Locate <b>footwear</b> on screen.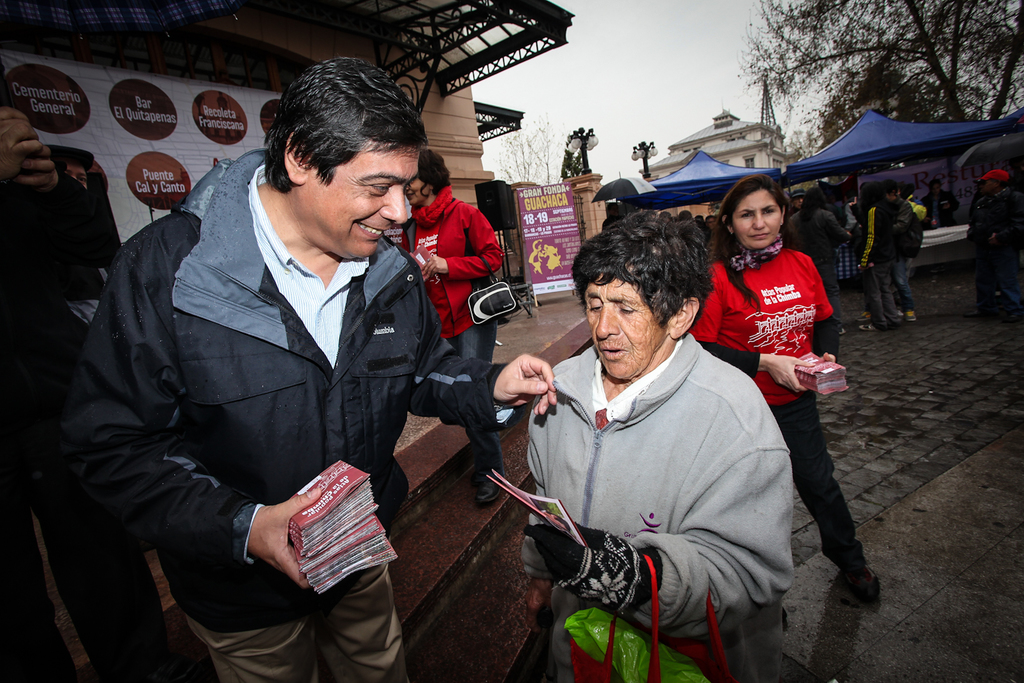
On screen at <box>472,468,505,501</box>.
